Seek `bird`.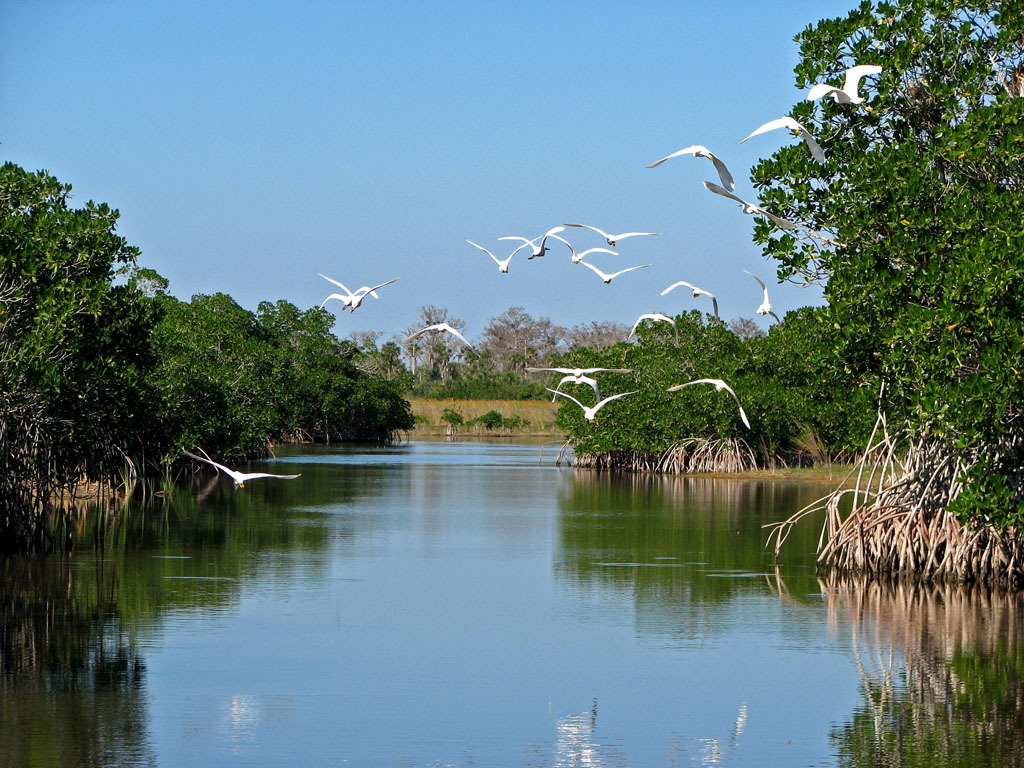
175 447 300 492.
